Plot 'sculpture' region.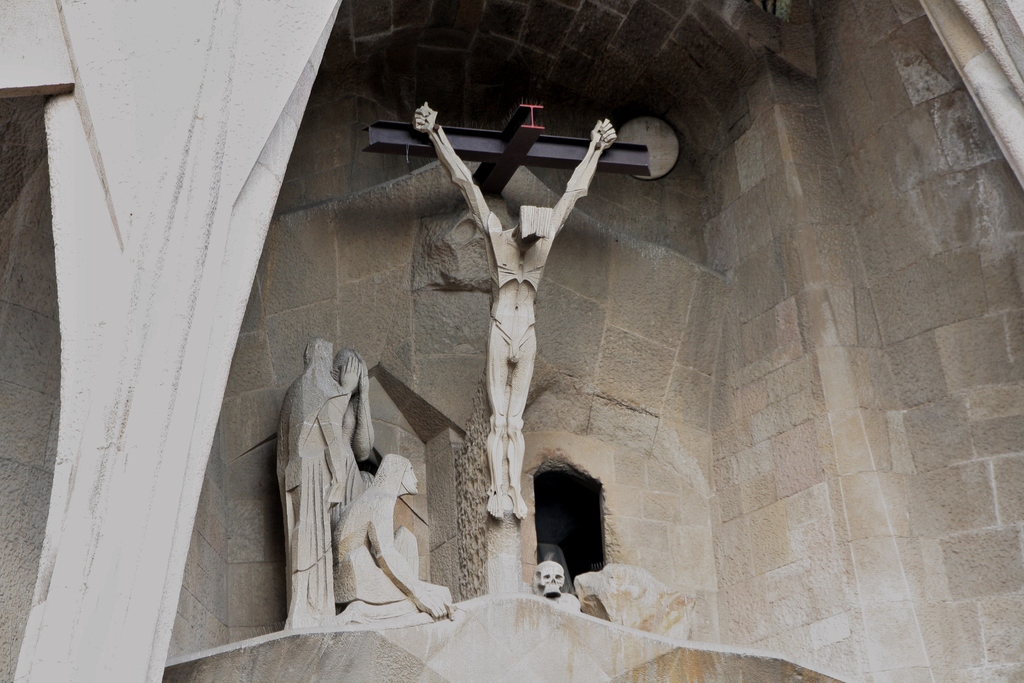
Plotted at {"left": 332, "top": 452, "right": 459, "bottom": 624}.
